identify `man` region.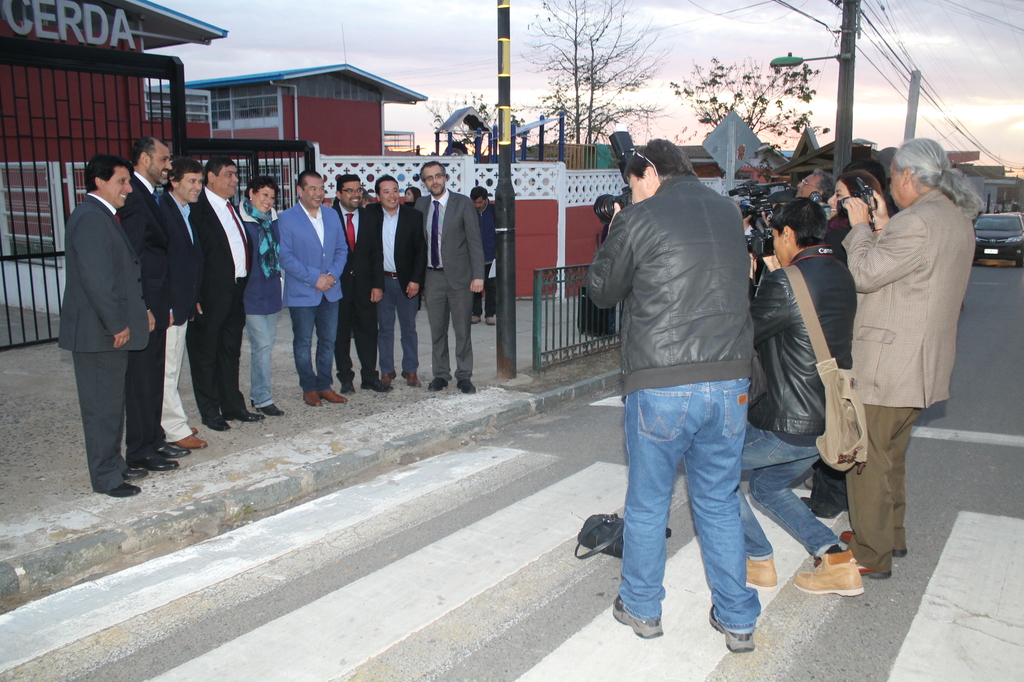
Region: (154, 155, 205, 450).
